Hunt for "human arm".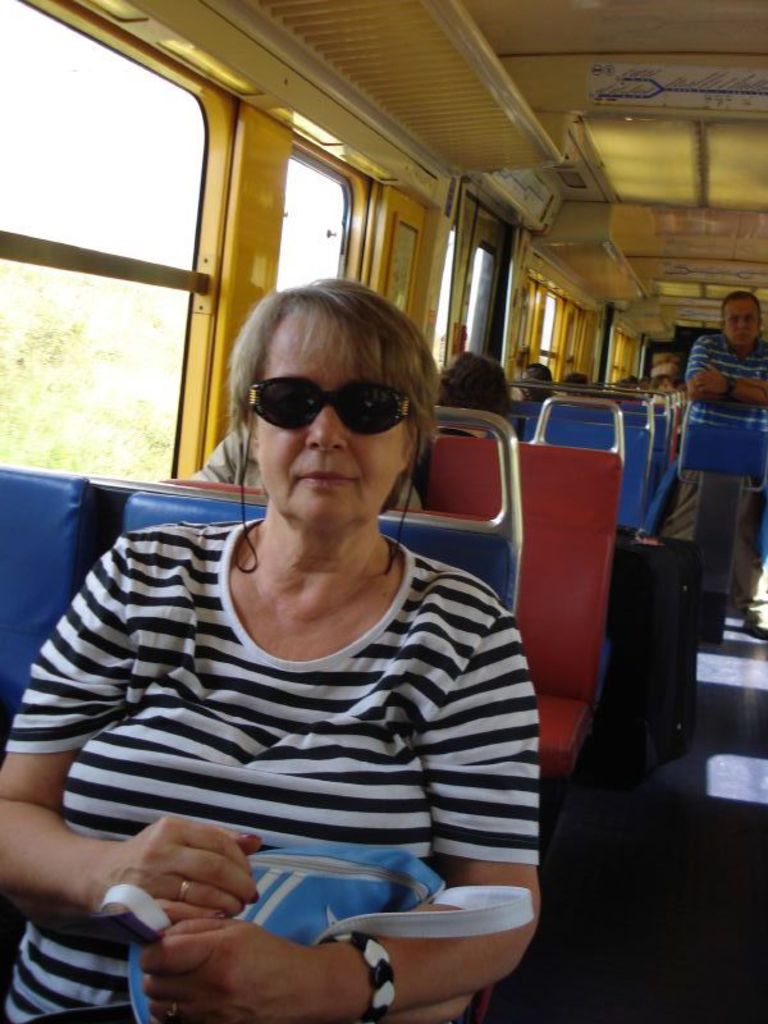
Hunted down at (x1=690, y1=365, x2=767, y2=407).
